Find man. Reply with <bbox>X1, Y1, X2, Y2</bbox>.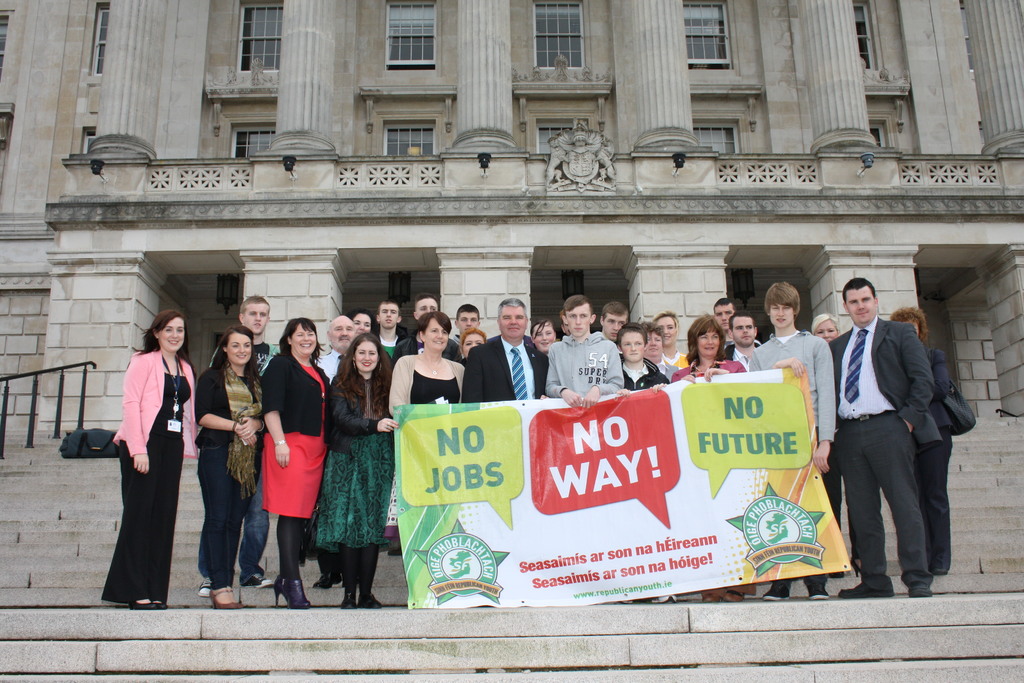
<bbox>826, 262, 963, 609</bbox>.
